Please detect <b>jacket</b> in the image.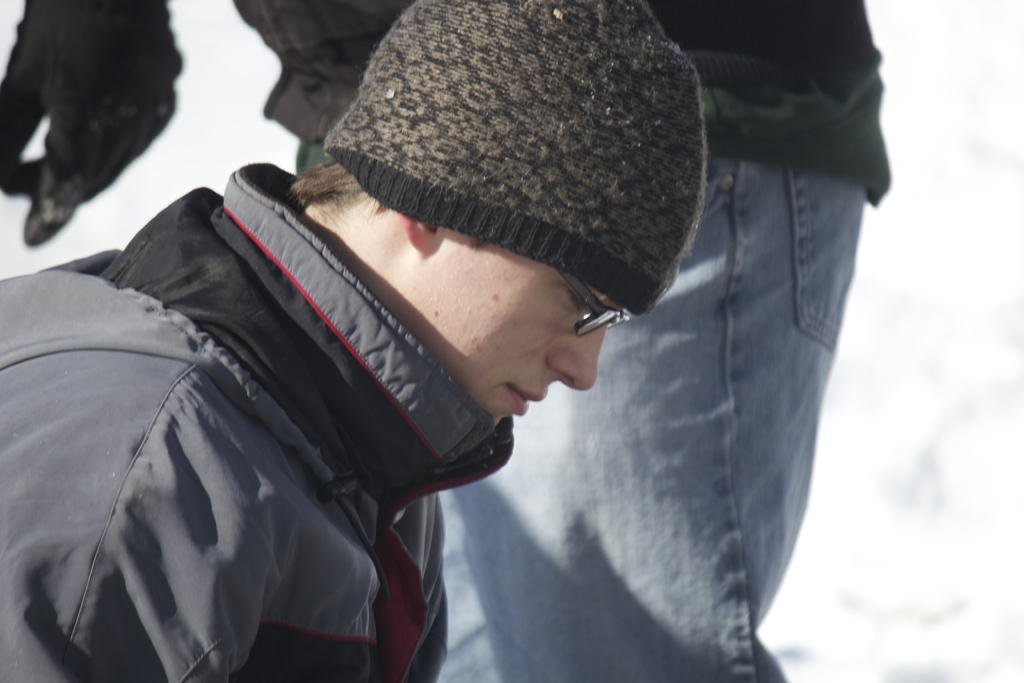
[0, 202, 515, 682].
